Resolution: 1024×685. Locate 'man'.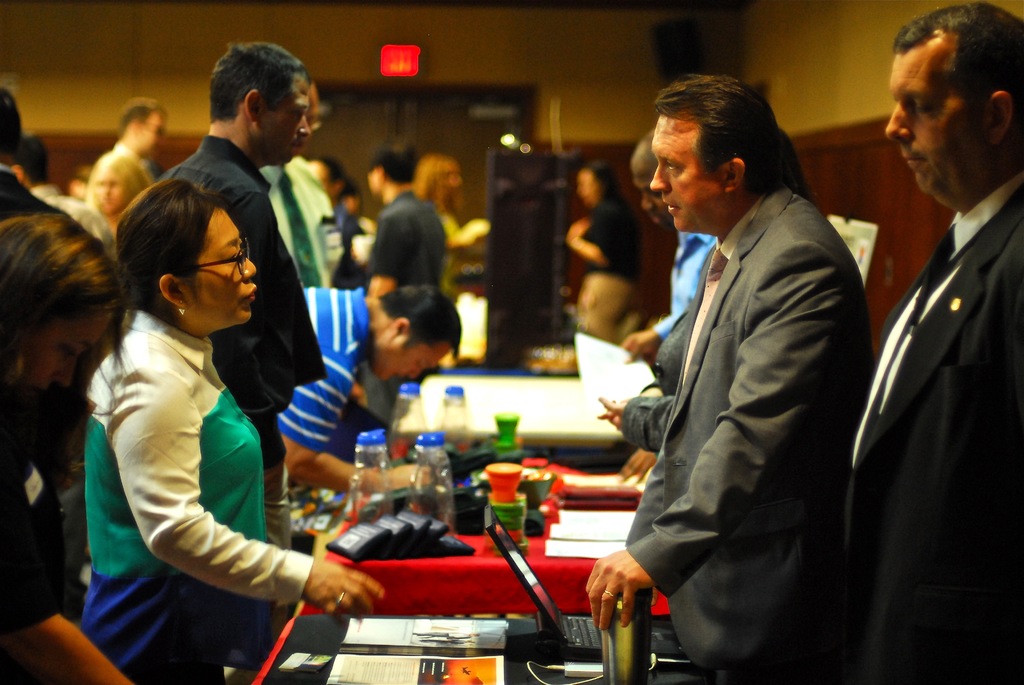
region(305, 148, 363, 292).
